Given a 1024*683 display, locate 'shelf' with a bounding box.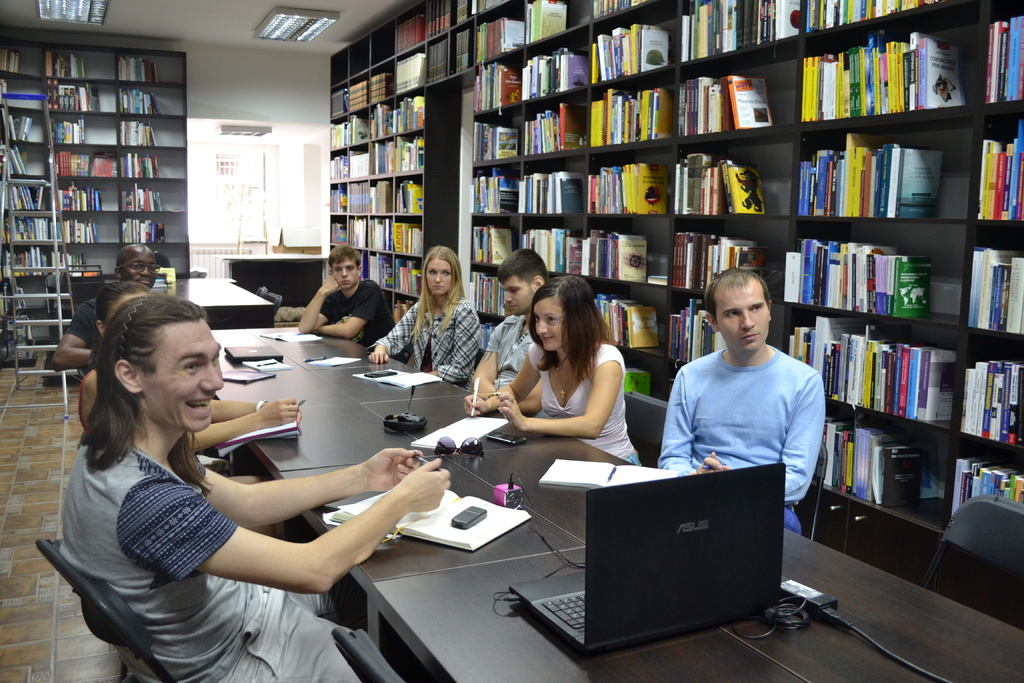
Located: l=495, t=0, r=513, b=7.
